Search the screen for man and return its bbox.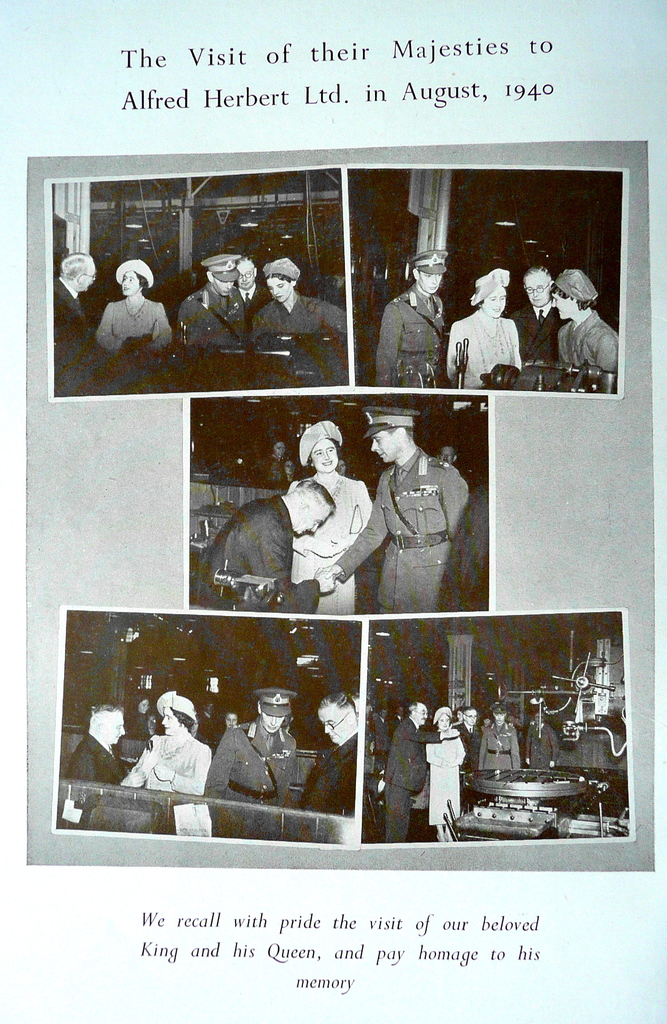
Found: box(184, 250, 244, 343).
